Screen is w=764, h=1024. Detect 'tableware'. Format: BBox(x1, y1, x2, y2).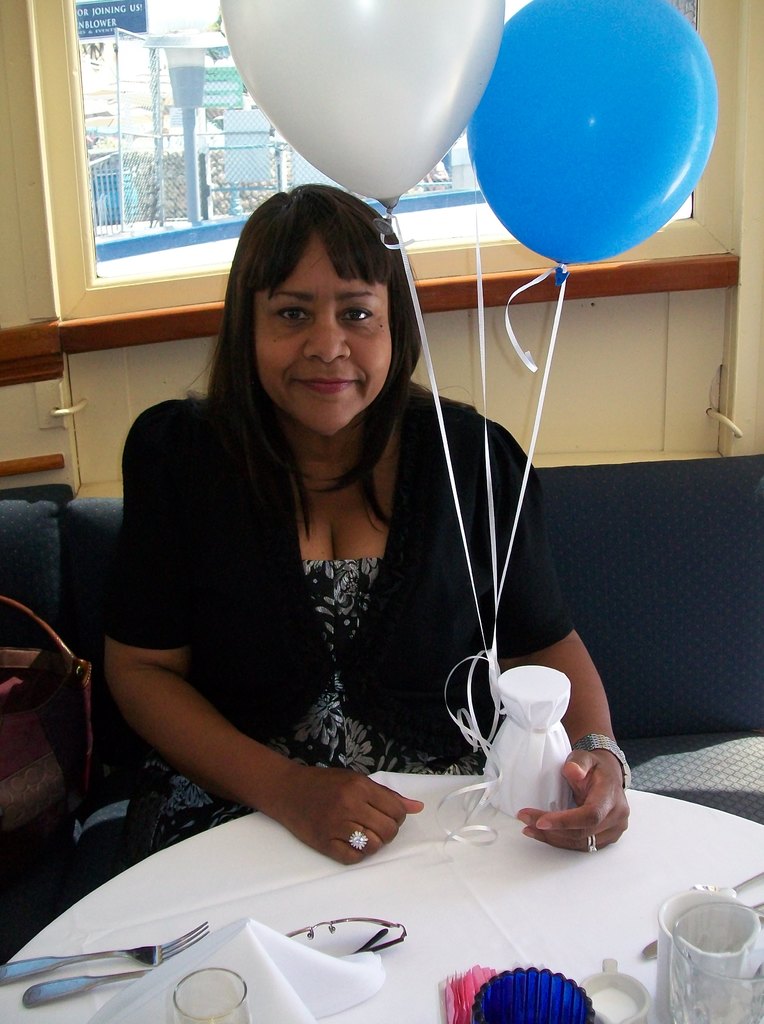
BBox(0, 916, 209, 989).
